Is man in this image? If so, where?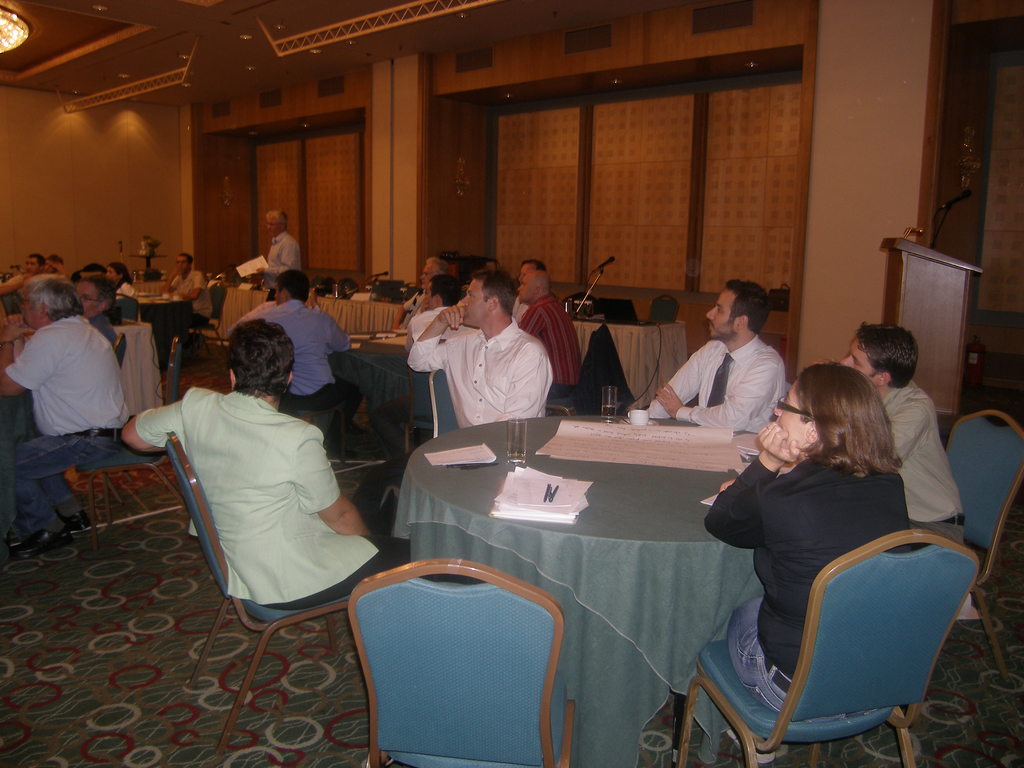
Yes, at select_region(391, 255, 449, 330).
